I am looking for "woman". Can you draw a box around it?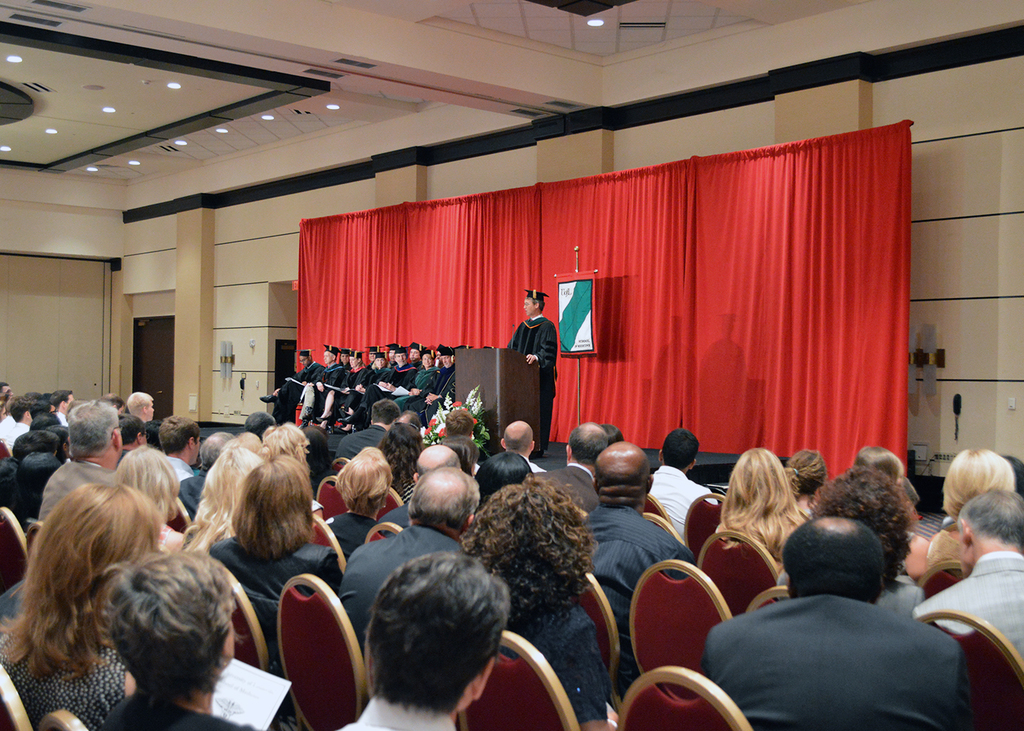
Sure, the bounding box is [left=315, top=352, right=348, bottom=418].
